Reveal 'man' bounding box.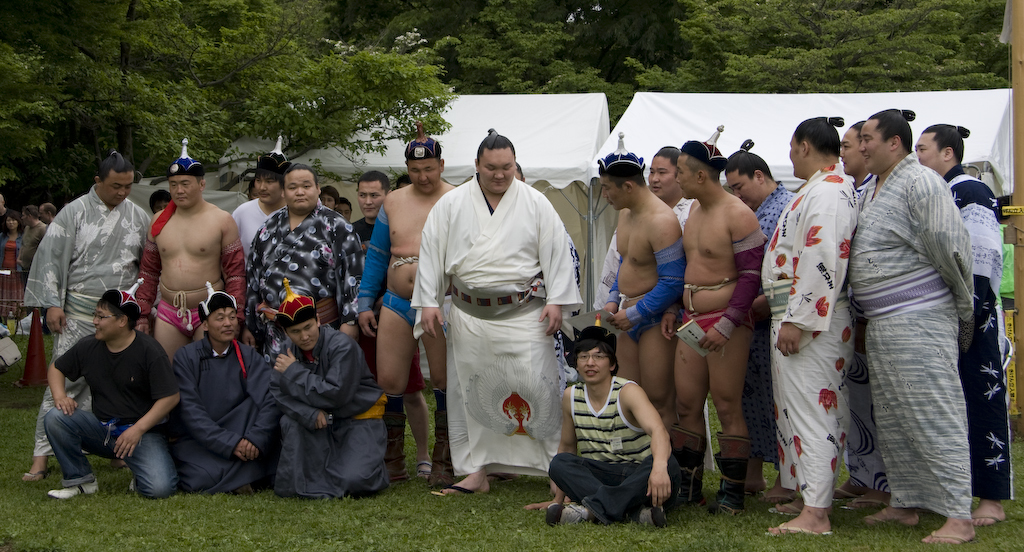
Revealed: <region>352, 118, 469, 484</region>.
